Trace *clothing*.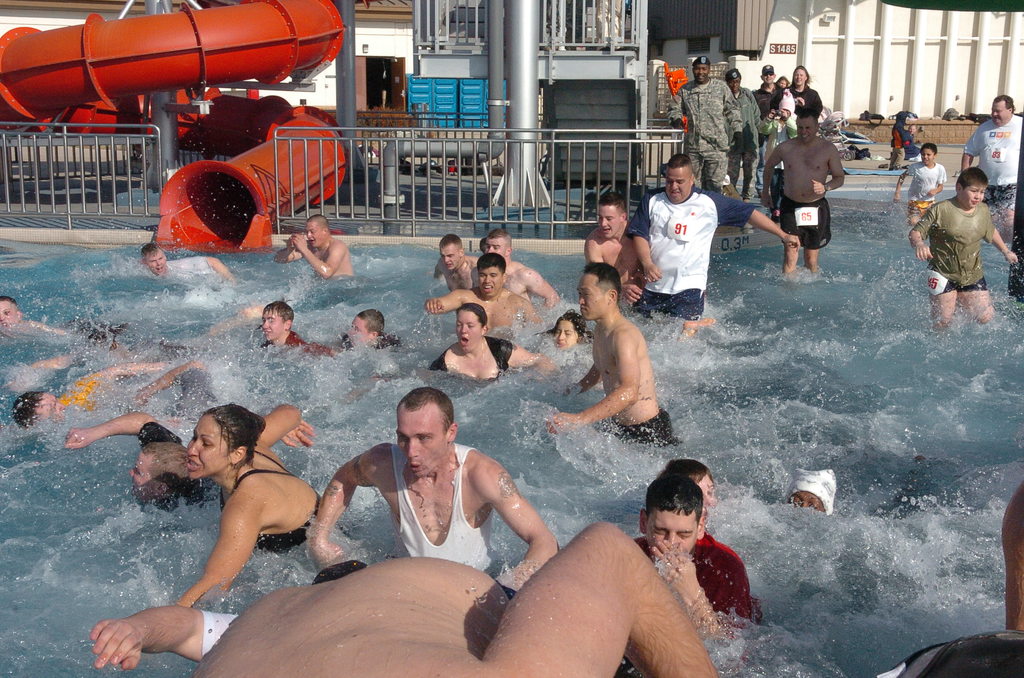
Traced to Rect(428, 333, 510, 384).
